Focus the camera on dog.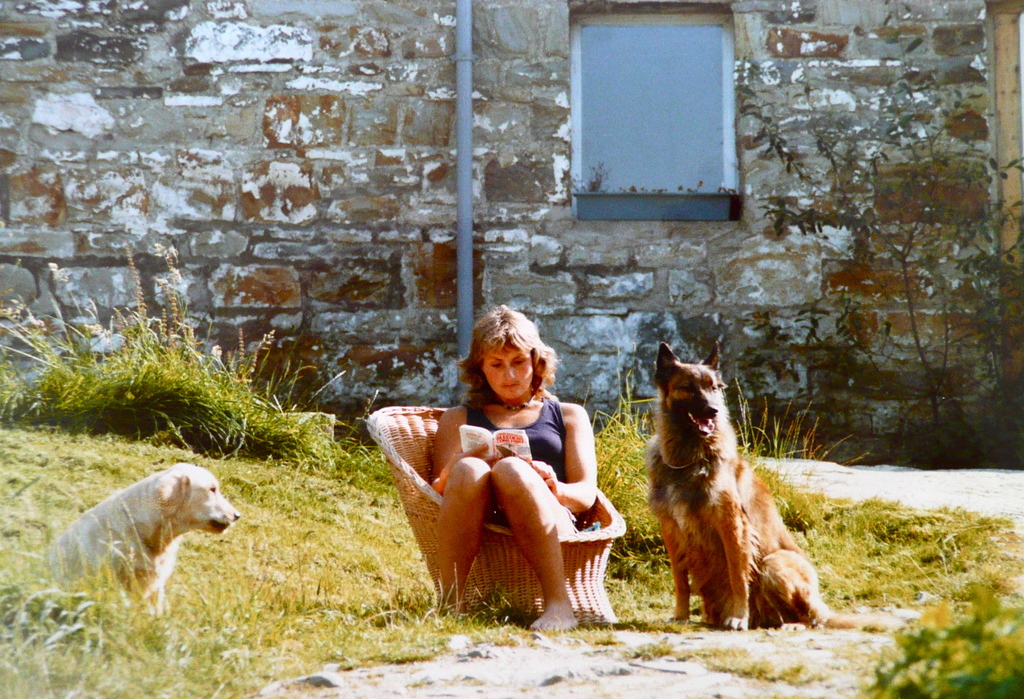
Focus region: (x1=54, y1=472, x2=245, y2=630).
